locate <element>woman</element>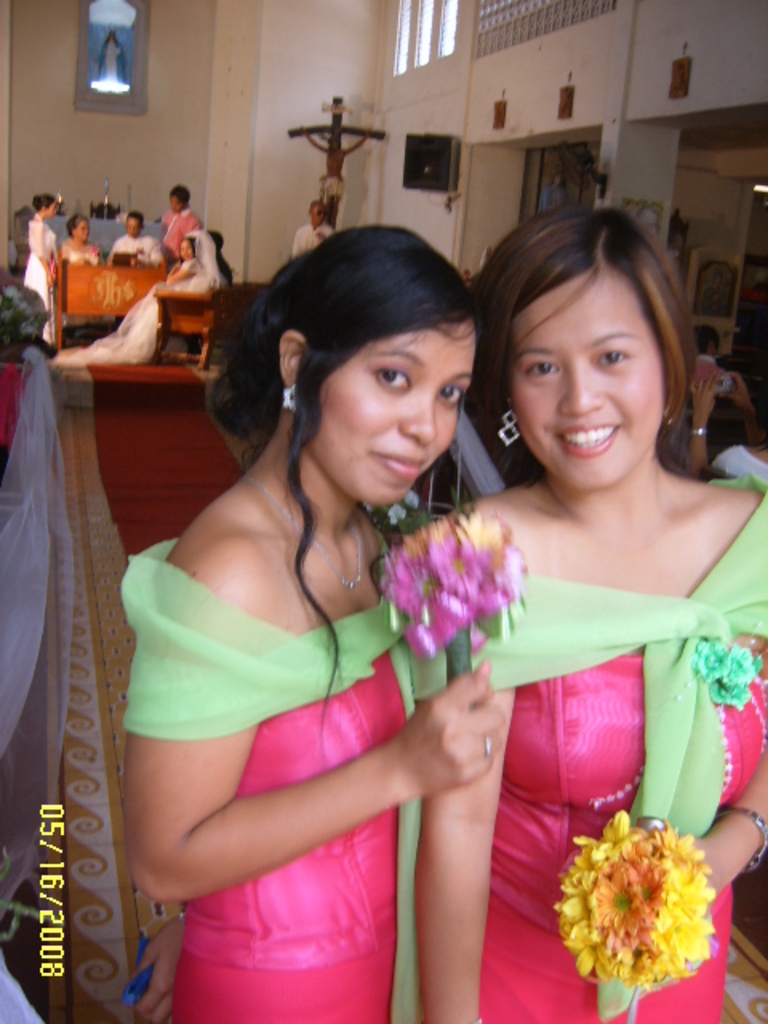
locate(22, 192, 53, 347)
